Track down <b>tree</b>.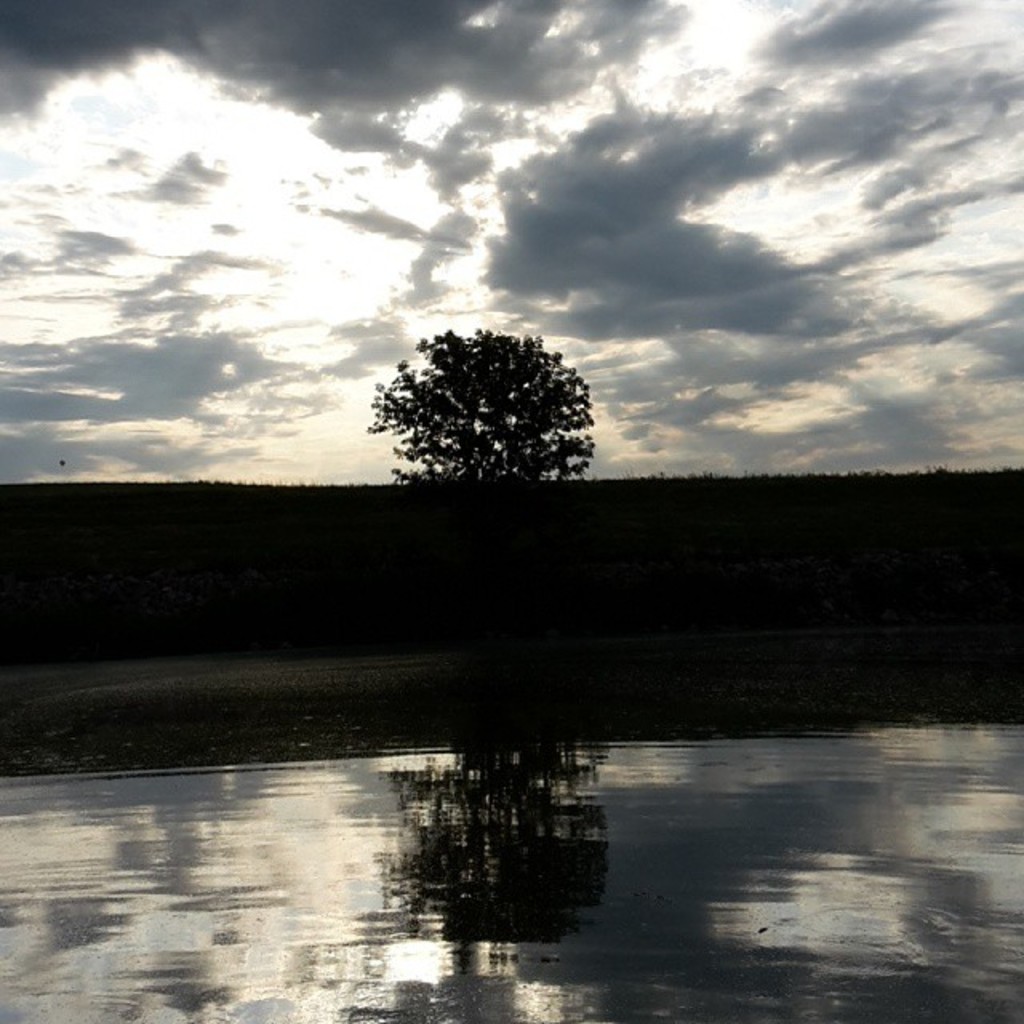
Tracked to {"x1": 373, "y1": 301, "x2": 611, "y2": 507}.
